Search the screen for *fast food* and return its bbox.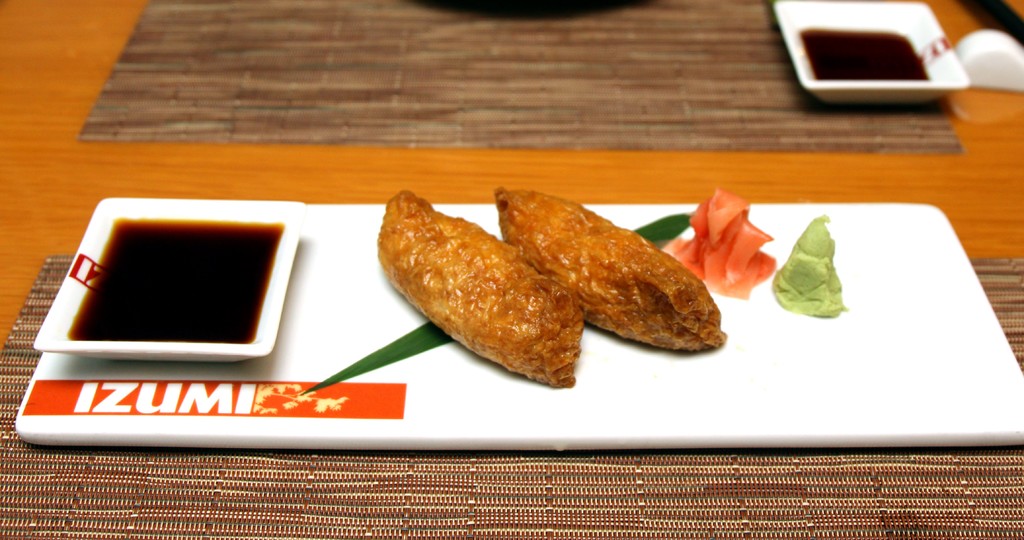
Found: 493, 186, 728, 354.
